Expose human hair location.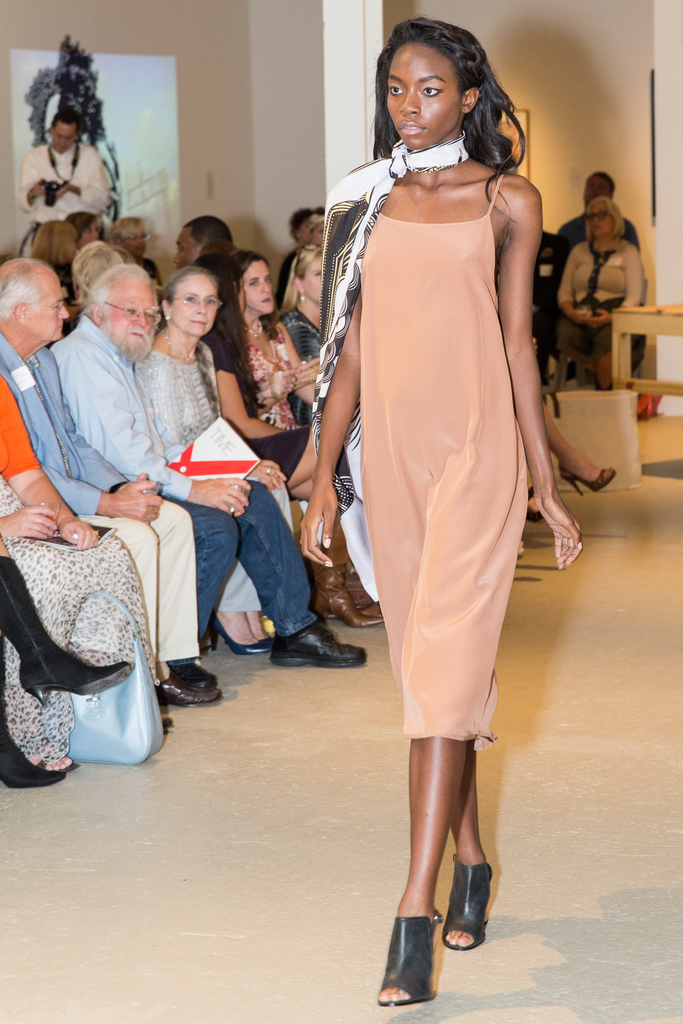
Exposed at [162,263,220,303].
